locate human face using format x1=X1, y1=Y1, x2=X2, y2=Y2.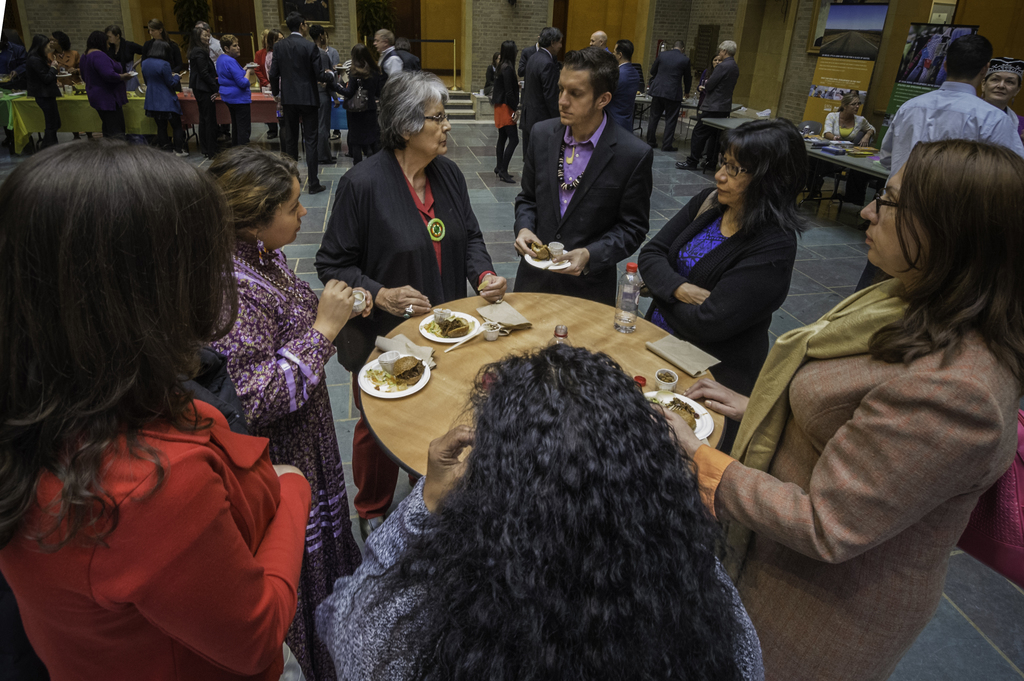
x1=712, y1=58, x2=719, y2=67.
